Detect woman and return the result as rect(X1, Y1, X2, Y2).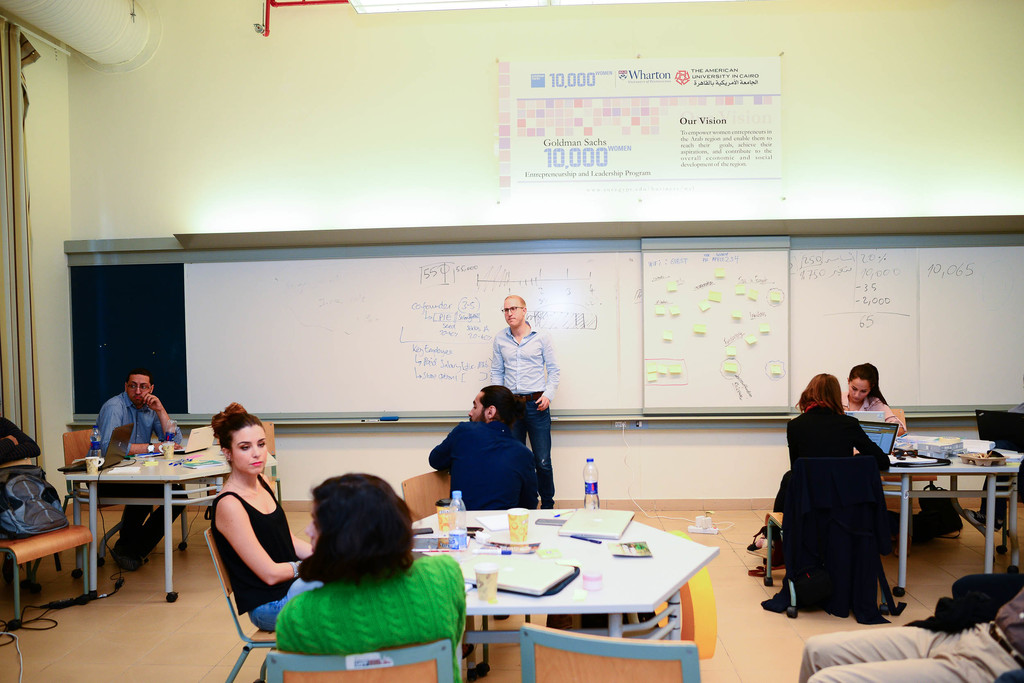
rect(210, 397, 328, 629).
